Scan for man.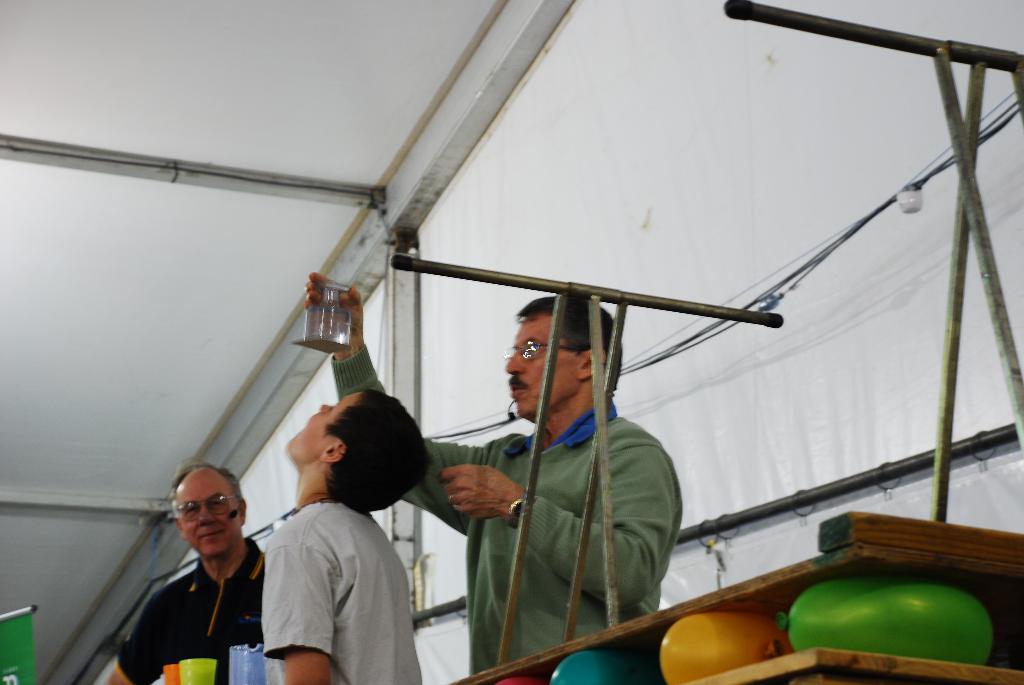
Scan result: bbox=(127, 449, 269, 679).
